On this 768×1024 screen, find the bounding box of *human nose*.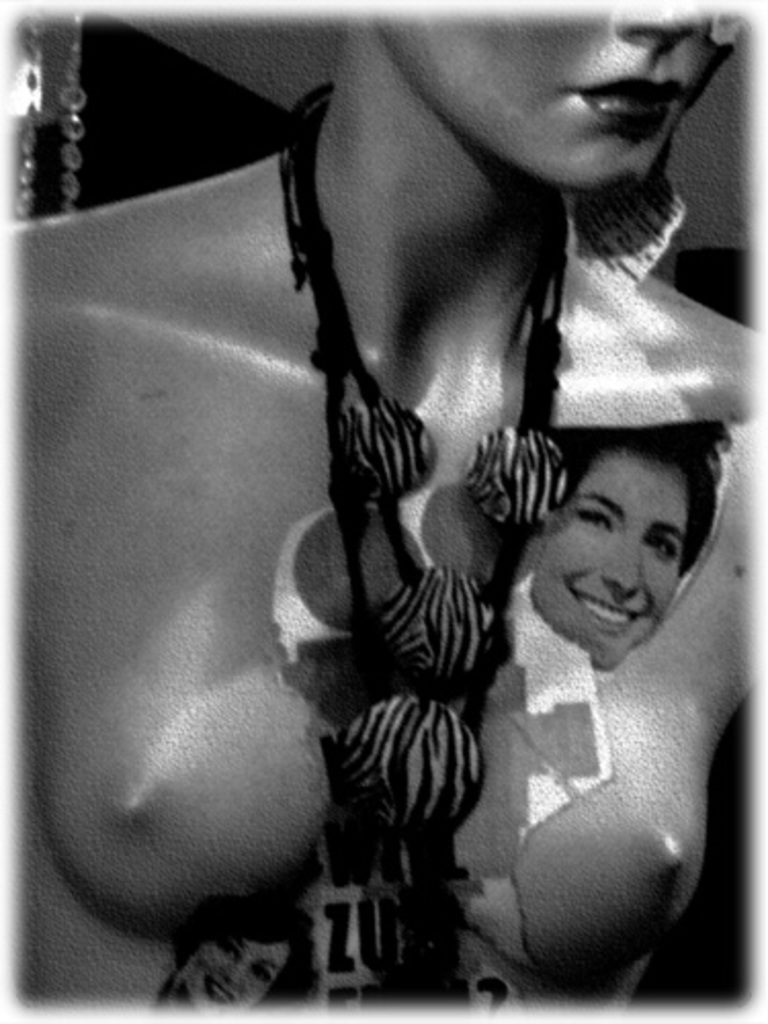
Bounding box: (616, 4, 719, 57).
